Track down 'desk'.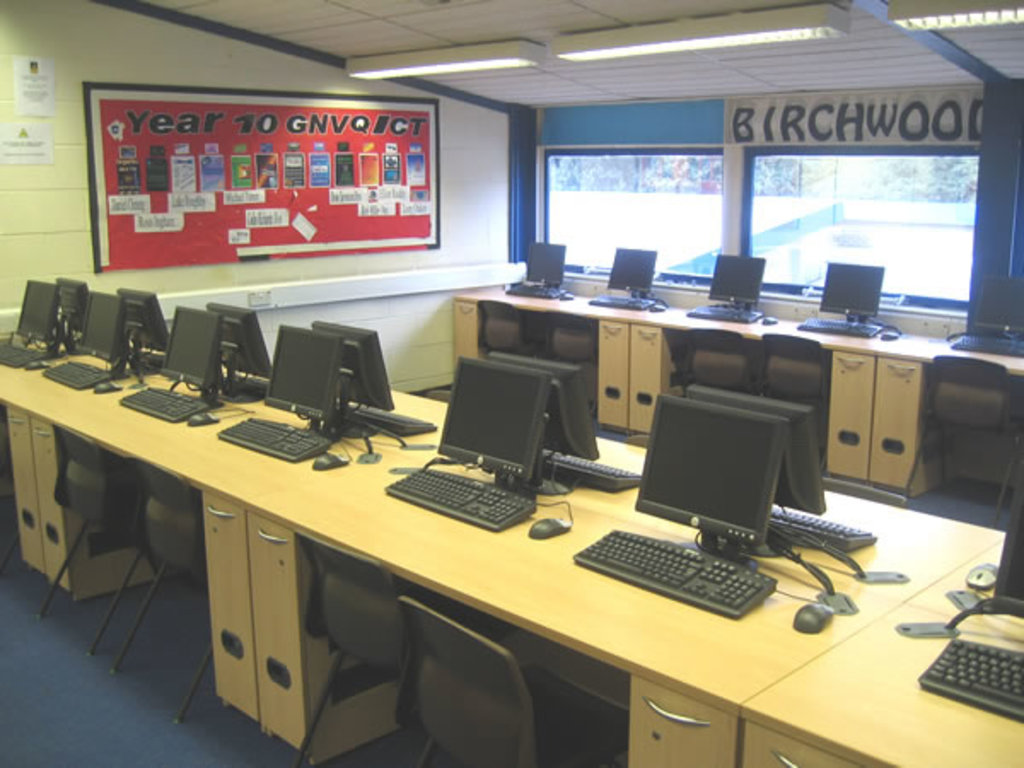
Tracked to l=447, t=271, r=1022, b=507.
